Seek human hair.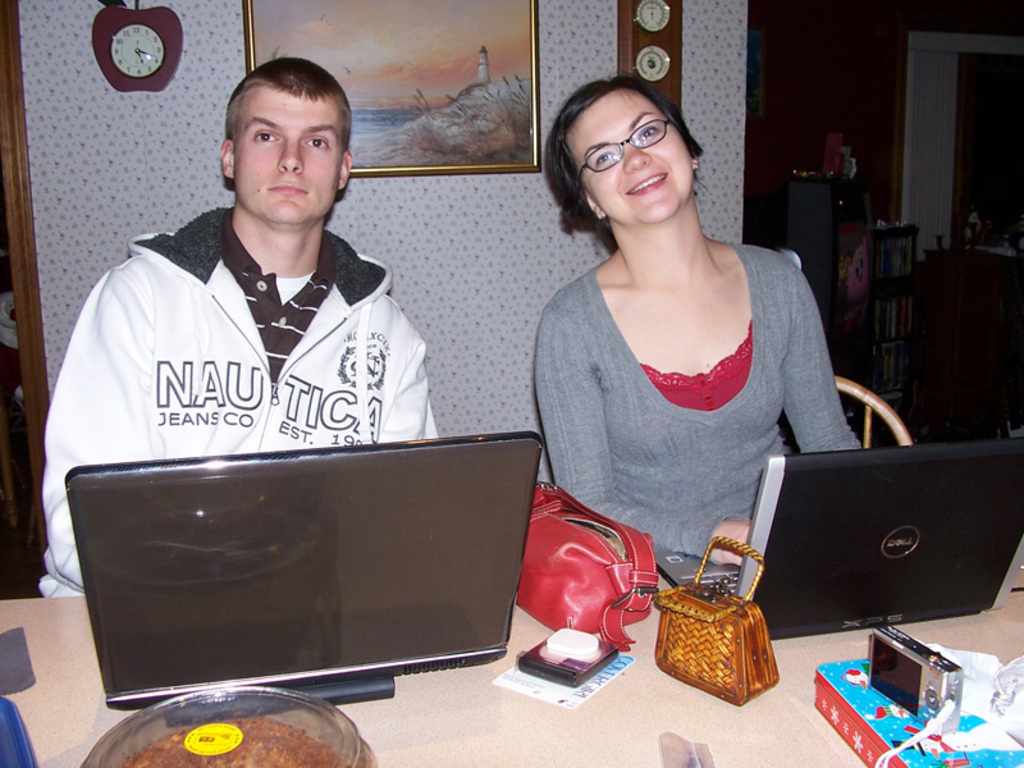
region(221, 56, 352, 152).
